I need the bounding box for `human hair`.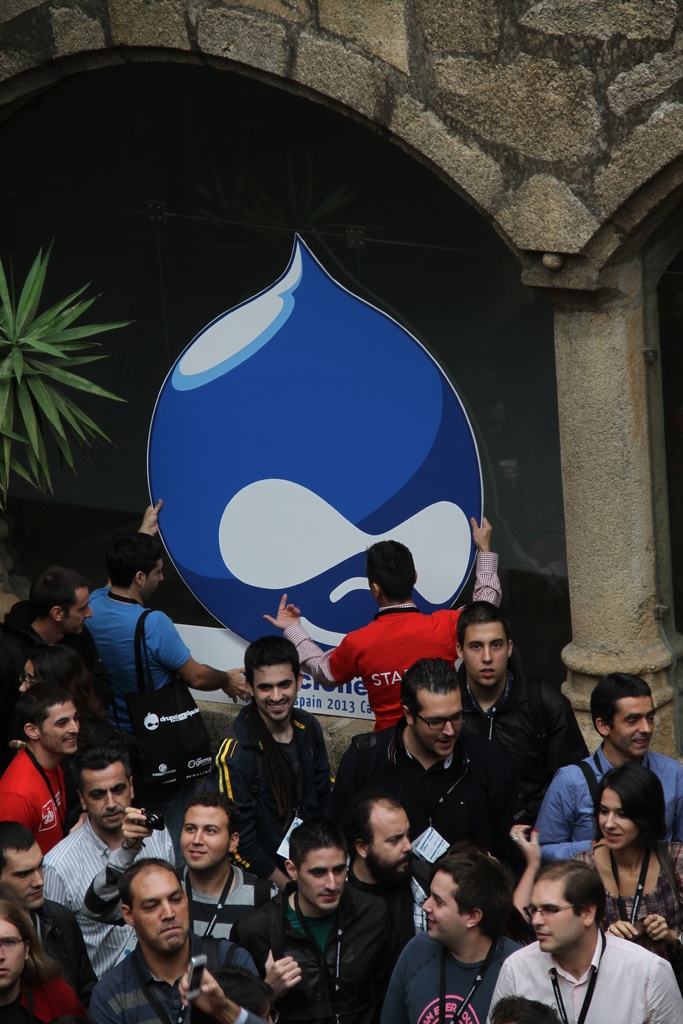
Here it is: l=0, t=820, r=33, b=879.
